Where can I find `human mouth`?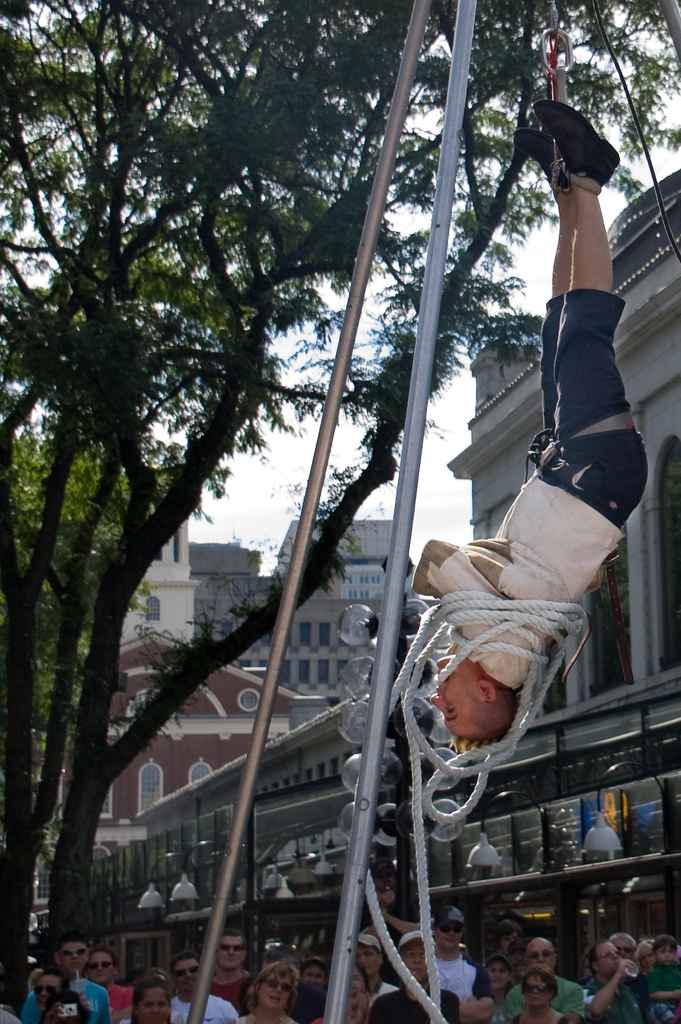
You can find it at l=150, t=1016, r=157, b=1018.
